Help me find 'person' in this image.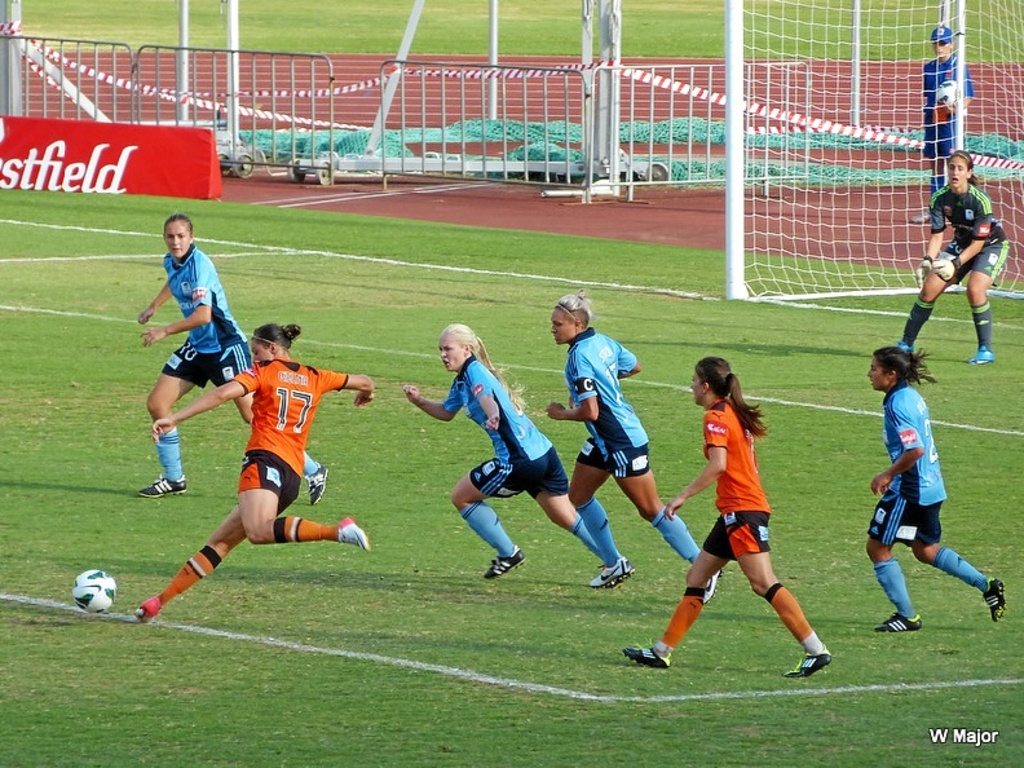
Found it: crop(397, 322, 634, 581).
